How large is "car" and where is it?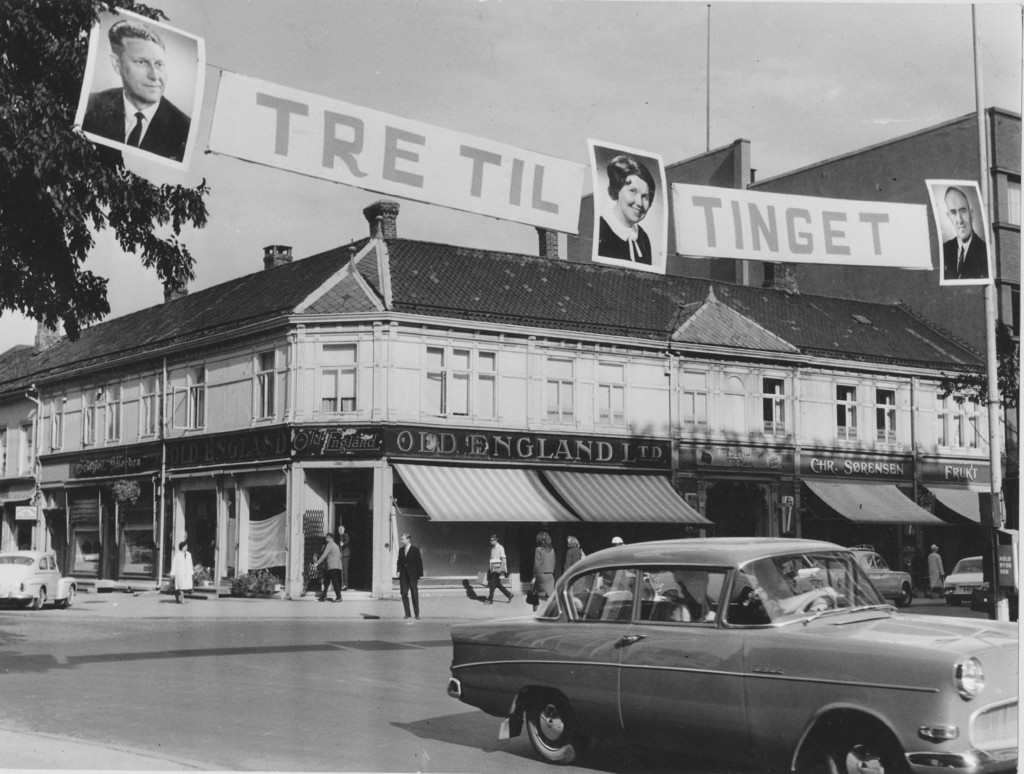
Bounding box: 650:572:760:611.
